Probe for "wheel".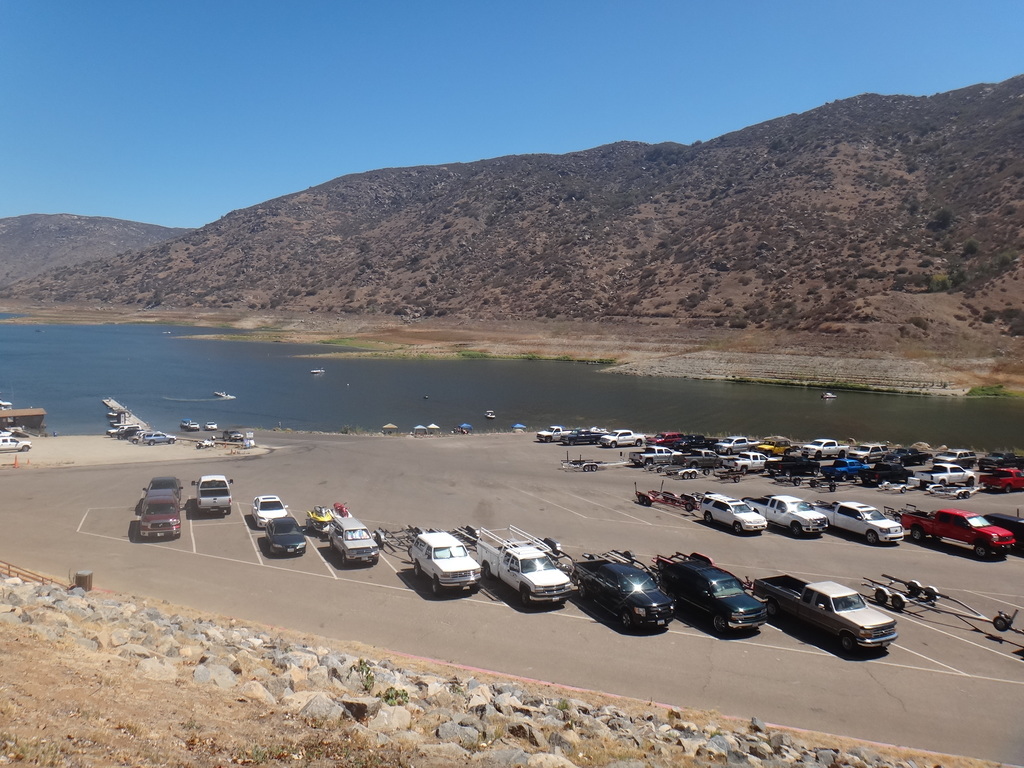
Probe result: (x1=731, y1=522, x2=747, y2=535).
